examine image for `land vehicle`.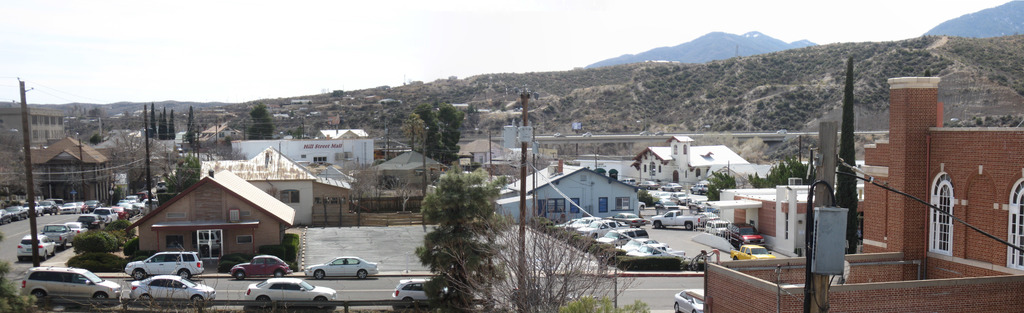
Examination result: 563:213:601:234.
